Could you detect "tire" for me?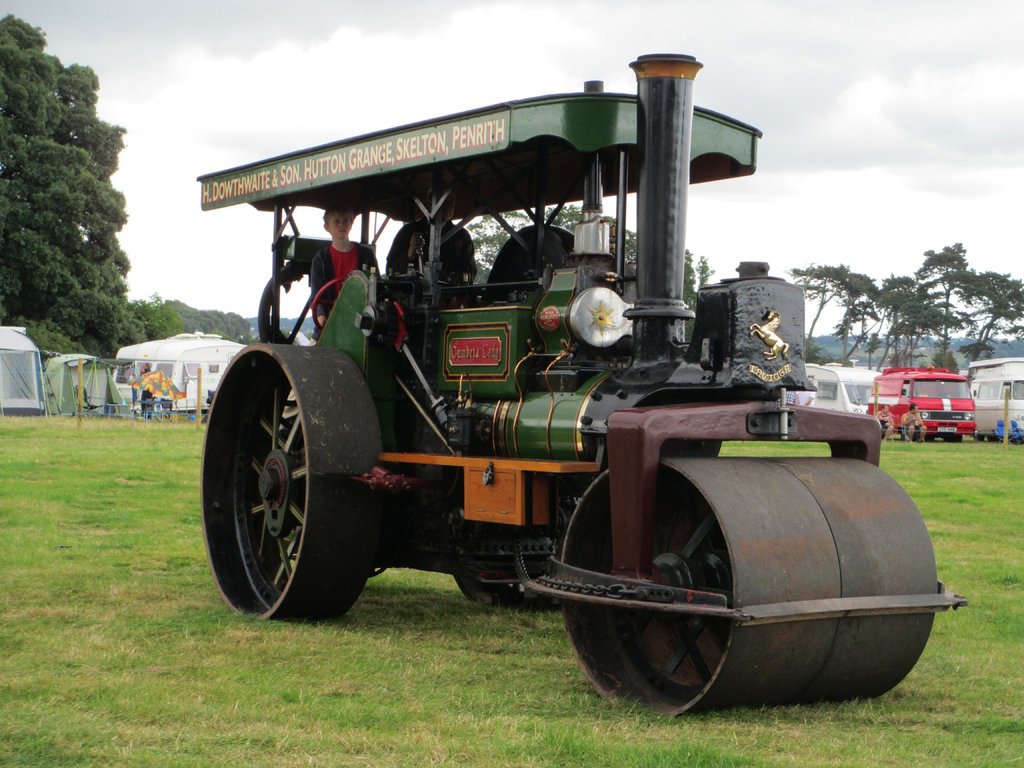
Detection result: [x1=945, y1=431, x2=964, y2=442].
